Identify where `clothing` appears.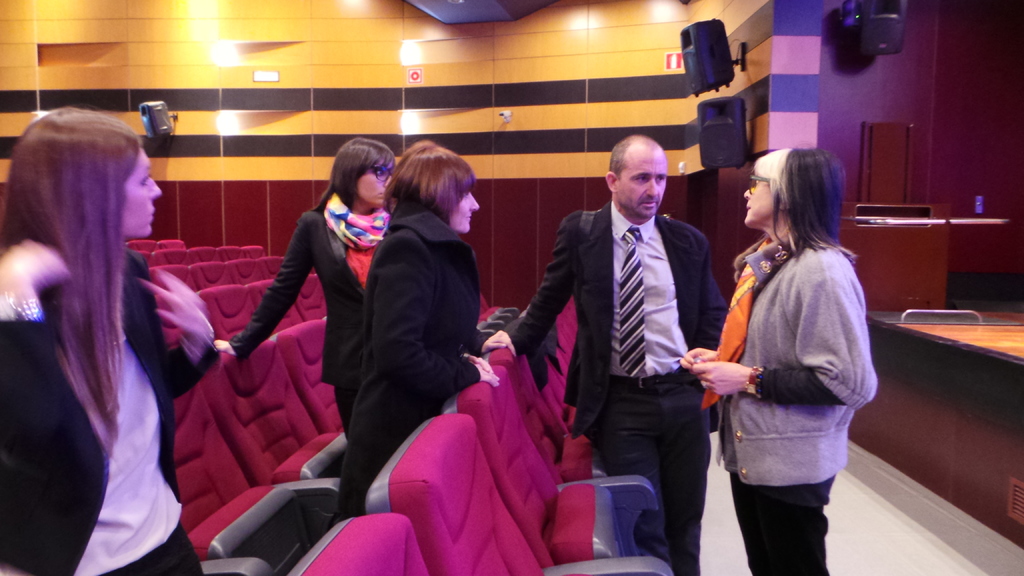
Appears at (x1=3, y1=249, x2=222, y2=575).
